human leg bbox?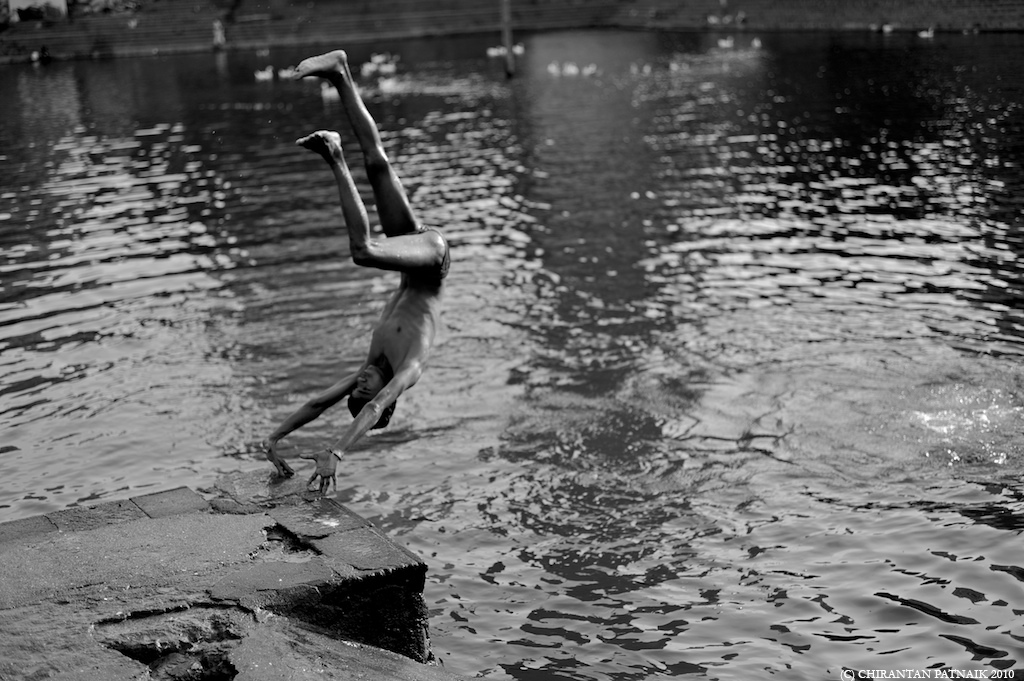
(x1=293, y1=134, x2=451, y2=269)
